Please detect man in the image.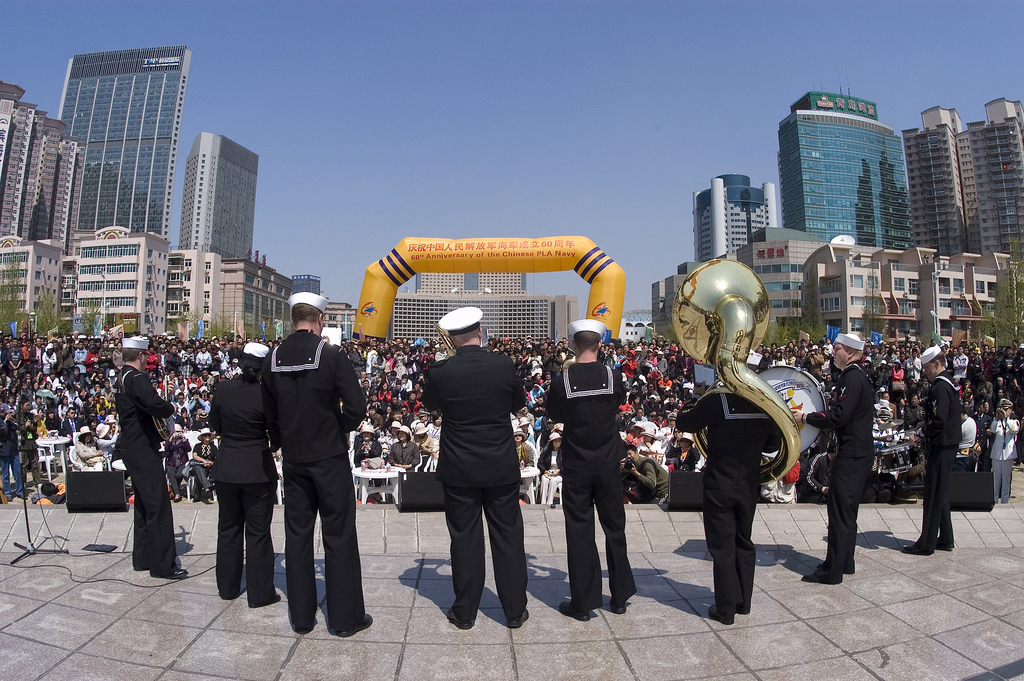
254,283,372,651.
